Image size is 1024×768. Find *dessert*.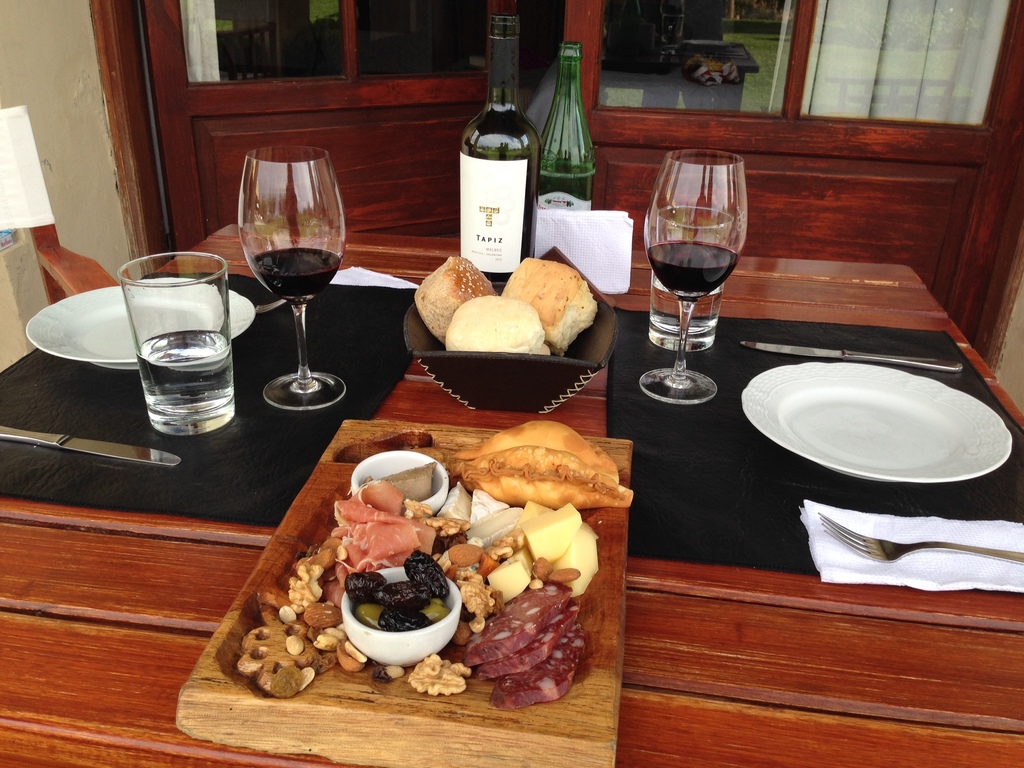
(x1=505, y1=246, x2=589, y2=351).
